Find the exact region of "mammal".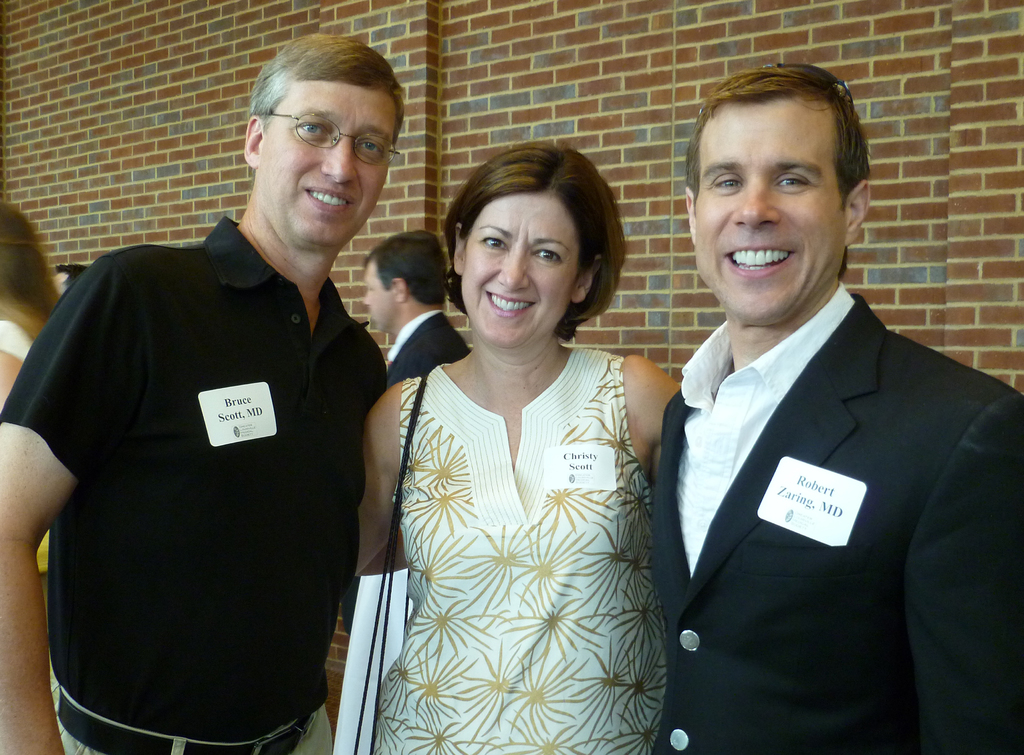
Exact region: bbox=[0, 32, 408, 754].
